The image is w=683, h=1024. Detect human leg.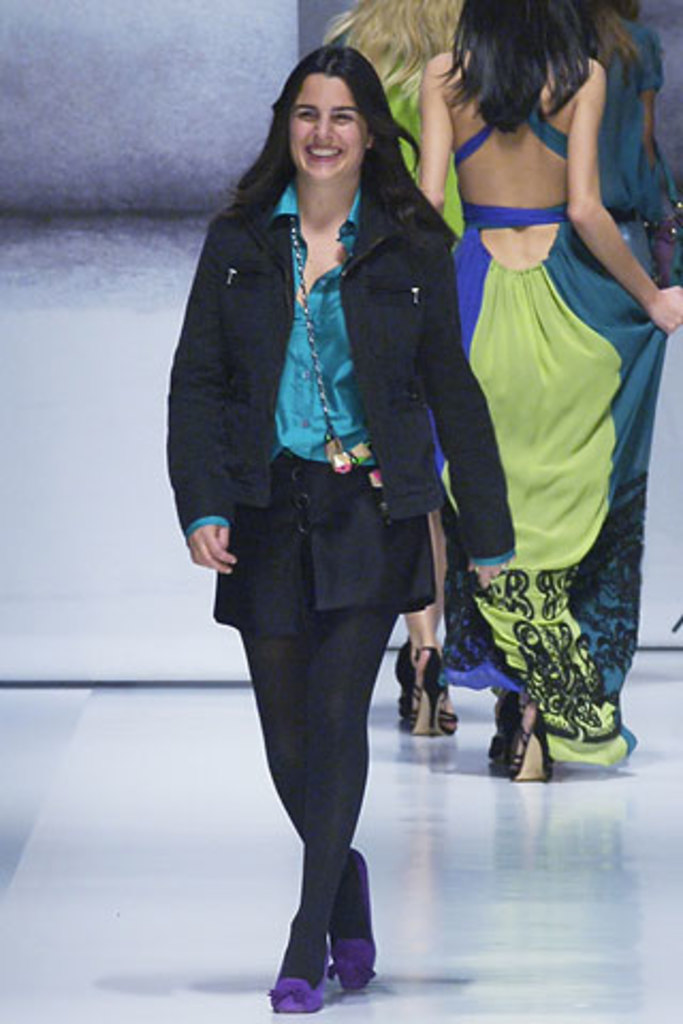
Detection: rect(455, 284, 551, 779).
